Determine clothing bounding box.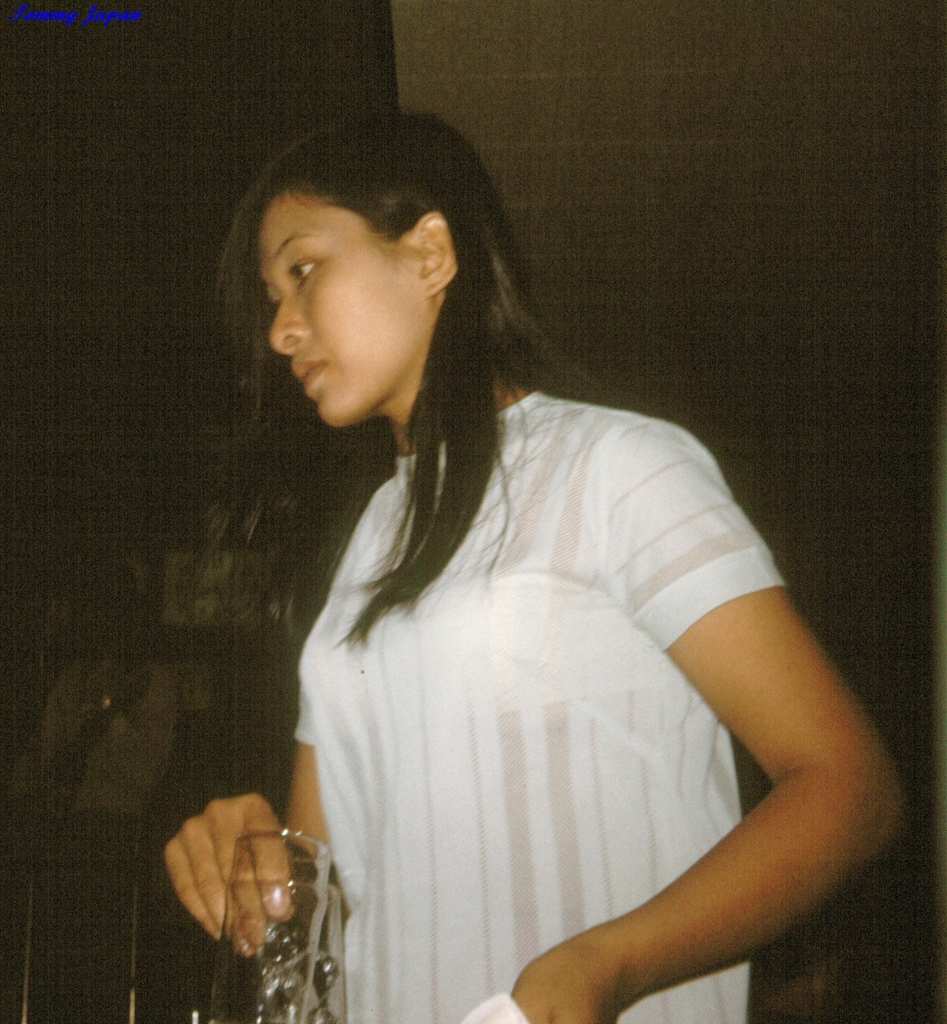
Determined: locate(256, 354, 844, 1004).
